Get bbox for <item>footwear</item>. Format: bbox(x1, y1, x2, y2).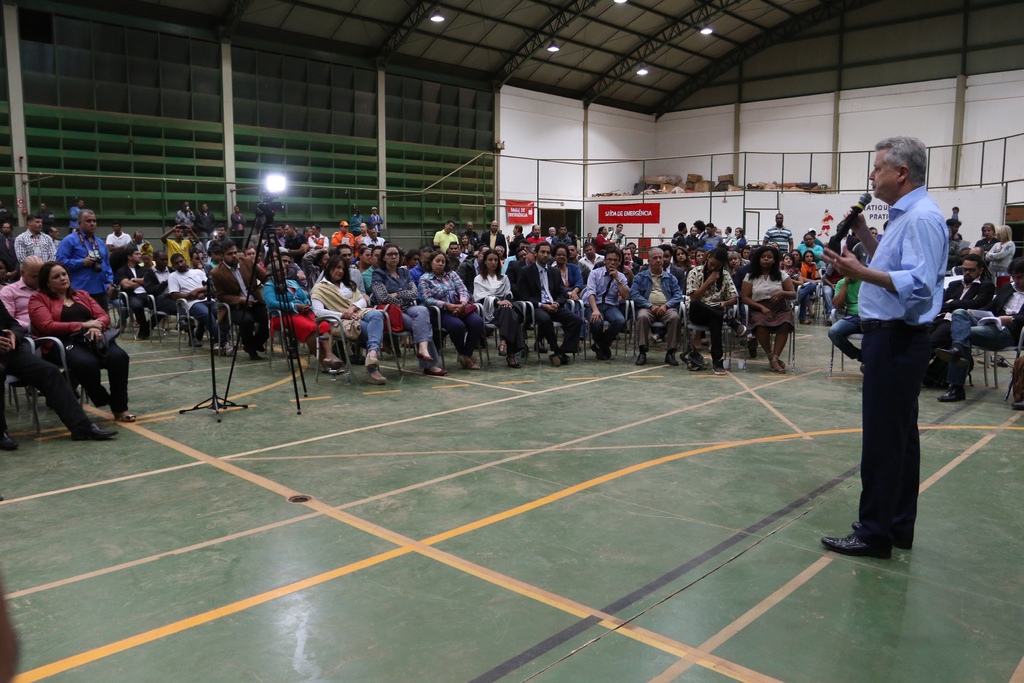
bbox(590, 343, 604, 360).
